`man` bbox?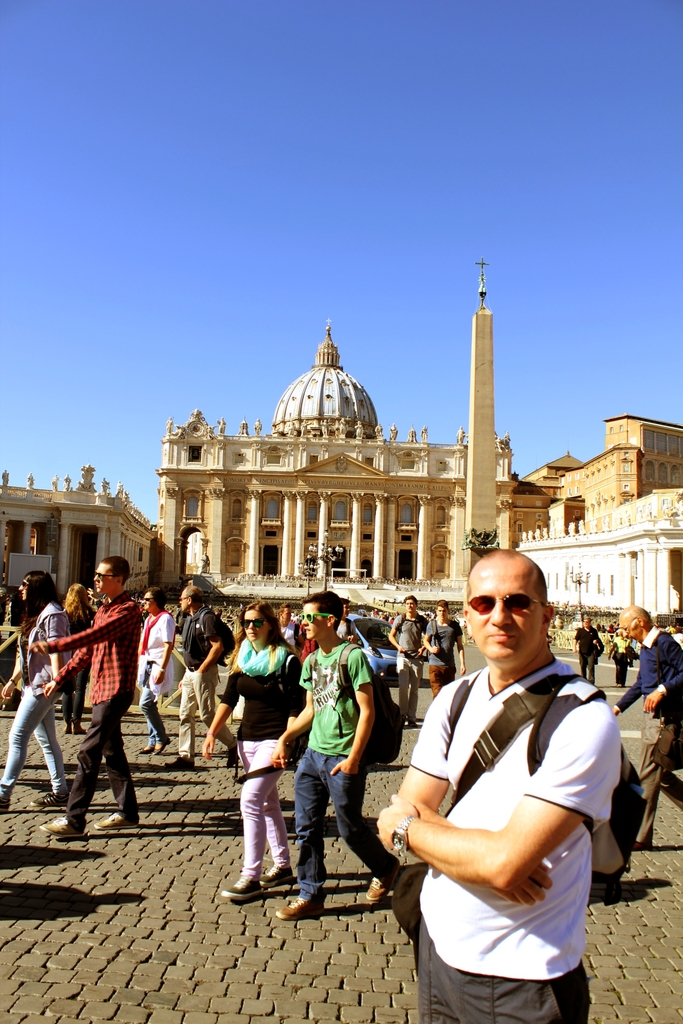
(x1=388, y1=593, x2=425, y2=725)
